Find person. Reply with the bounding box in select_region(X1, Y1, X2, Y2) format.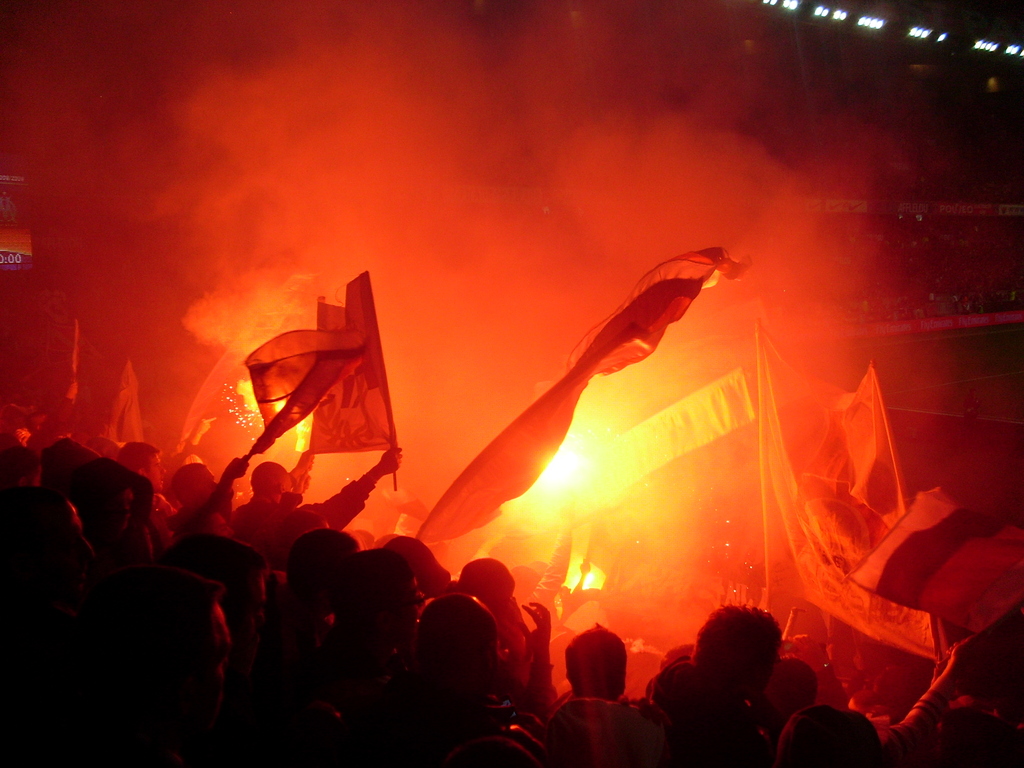
select_region(544, 556, 554, 591).
